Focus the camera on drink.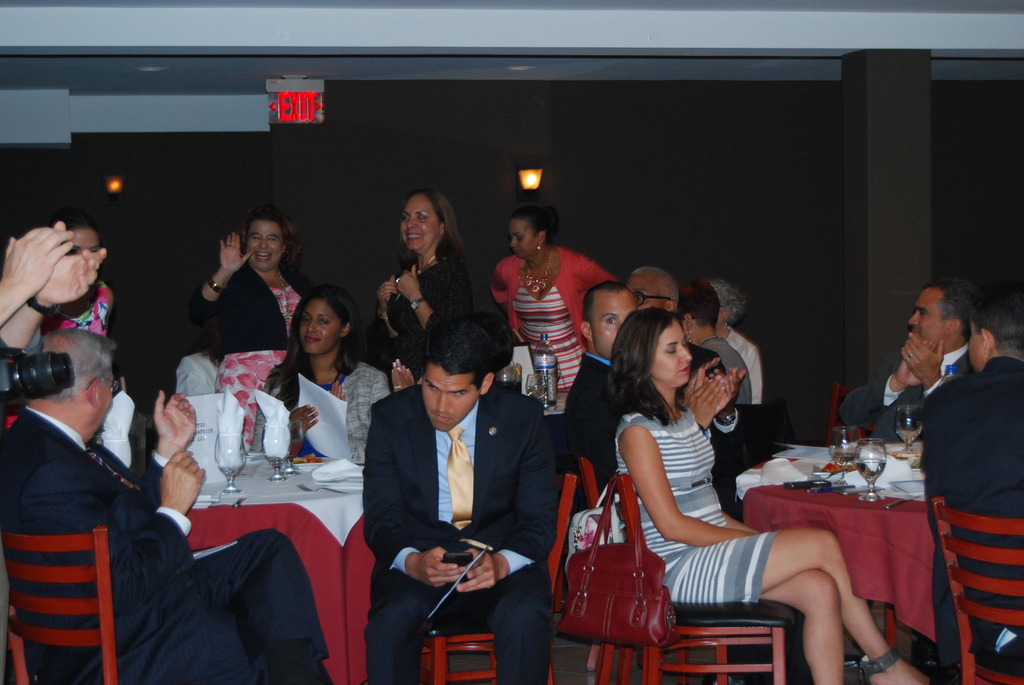
Focus region: [829,451,862,472].
